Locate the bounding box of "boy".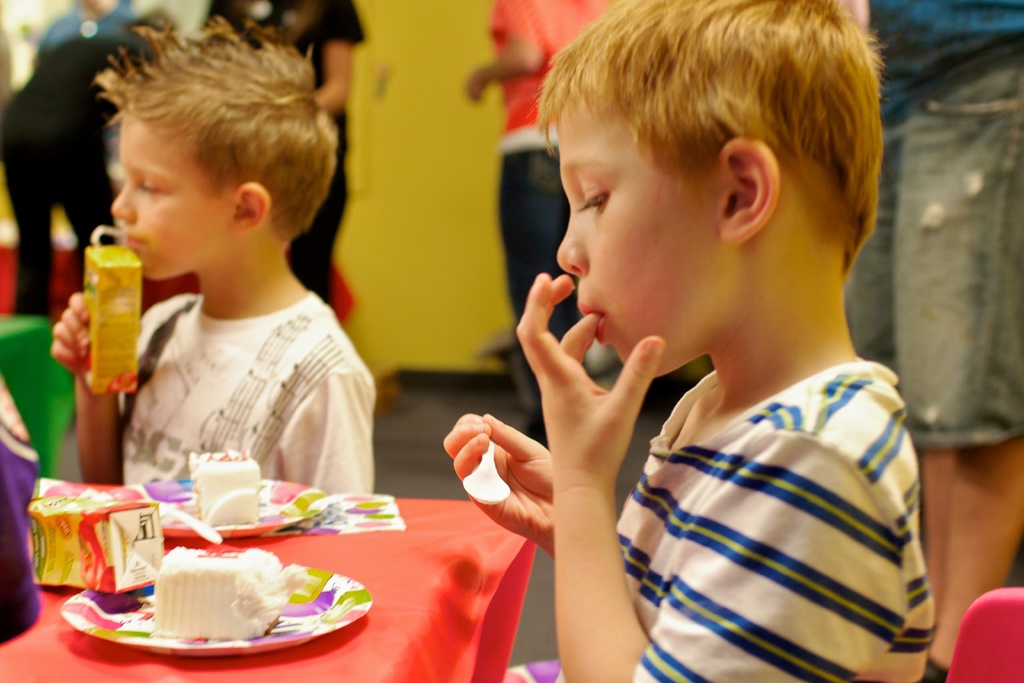
Bounding box: 51, 15, 374, 496.
